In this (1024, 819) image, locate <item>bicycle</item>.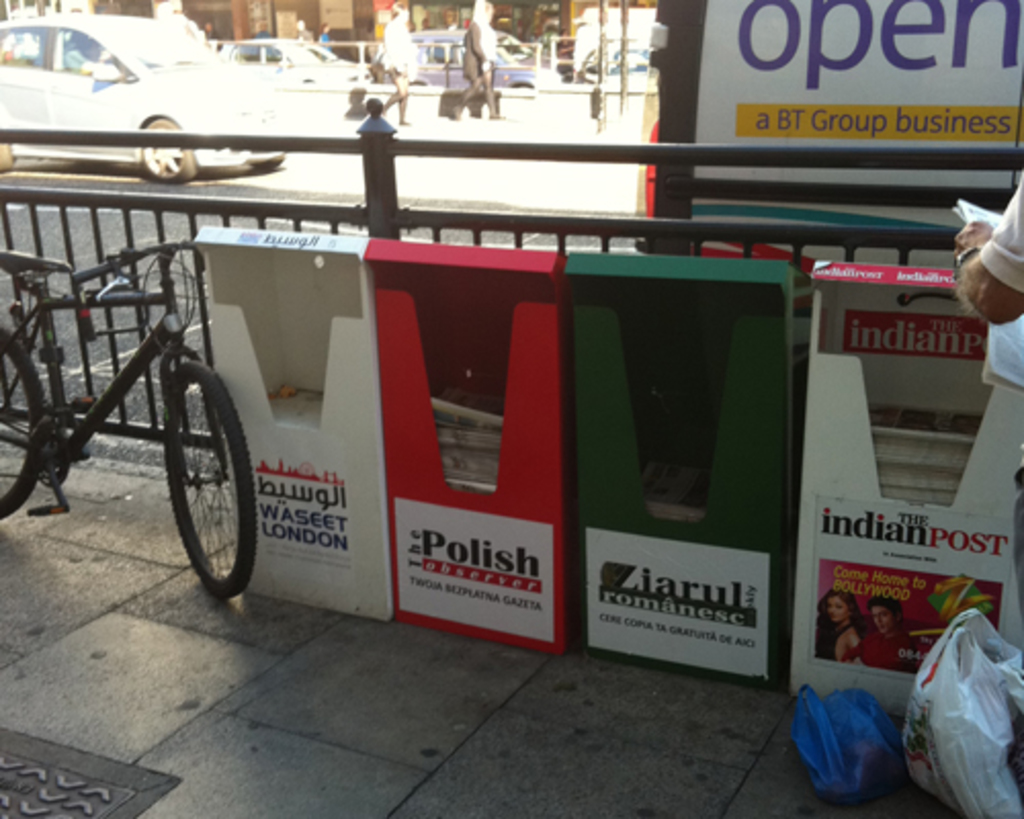
Bounding box: box=[0, 221, 266, 600].
